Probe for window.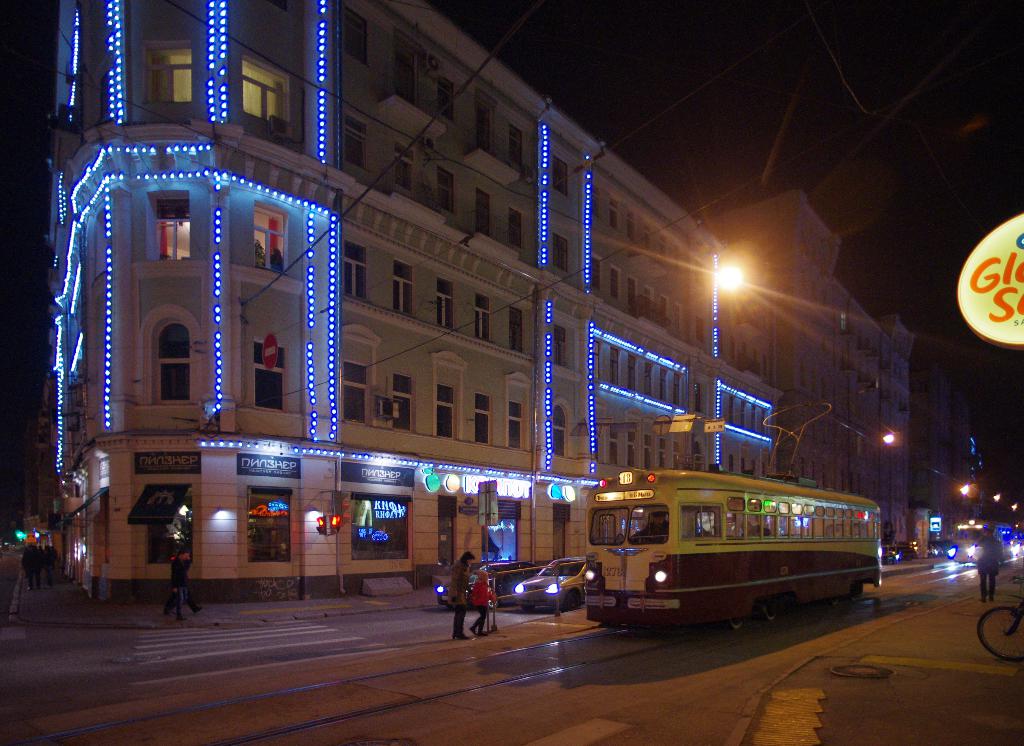
Probe result: box(589, 341, 601, 377).
